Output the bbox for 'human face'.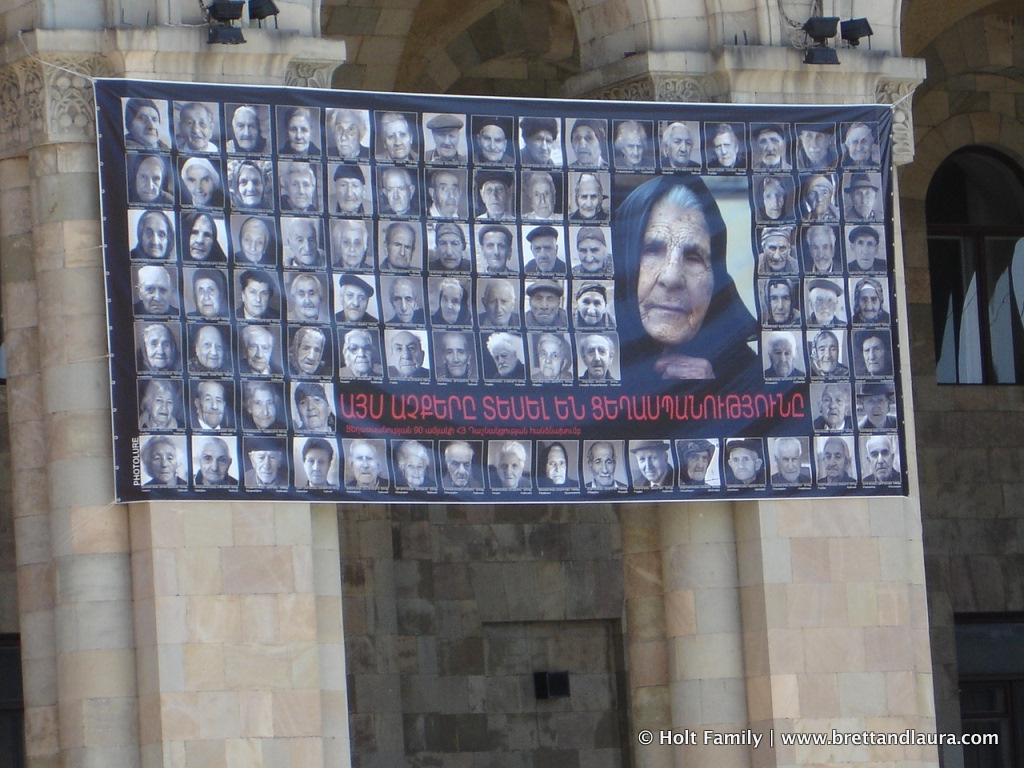
bbox=(385, 225, 412, 268).
